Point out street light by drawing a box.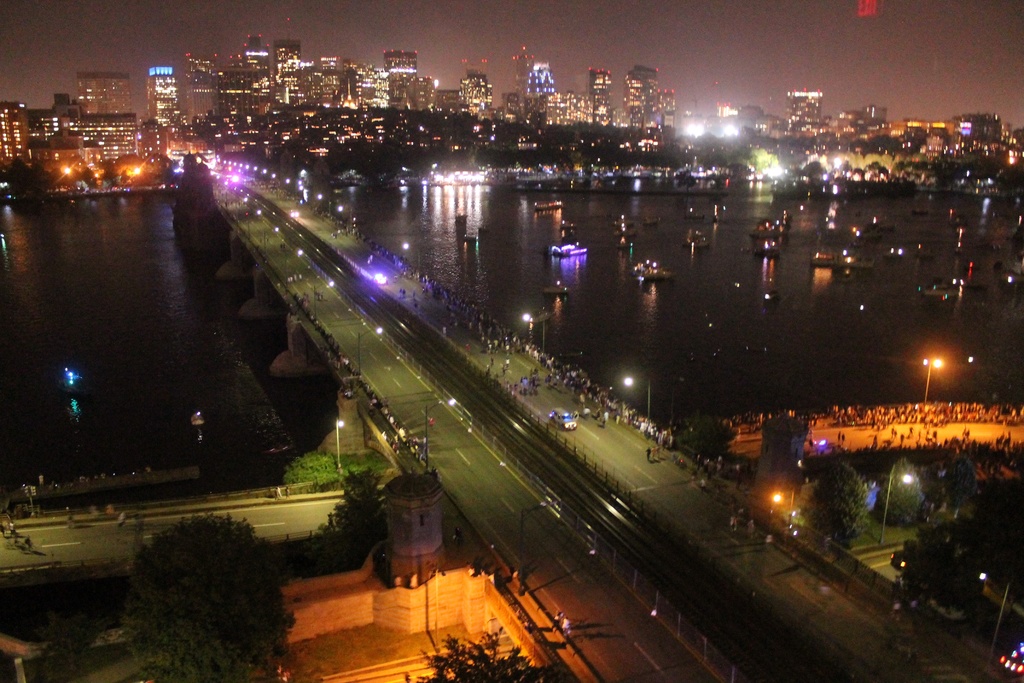
[x1=426, y1=395, x2=457, y2=477].
